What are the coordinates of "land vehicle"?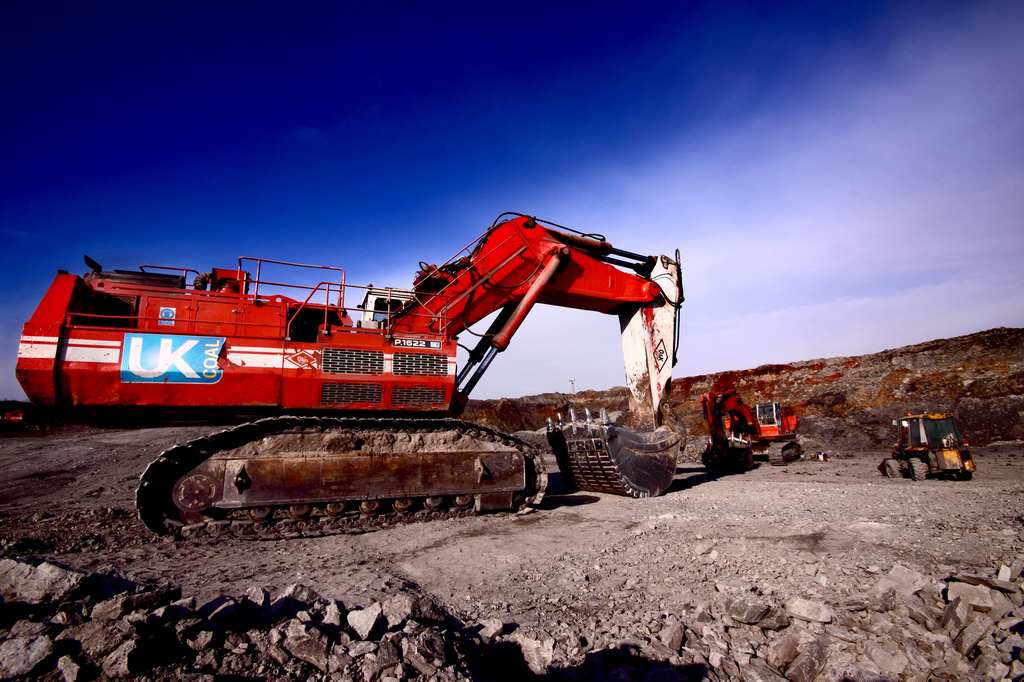
[x1=15, y1=210, x2=684, y2=550].
